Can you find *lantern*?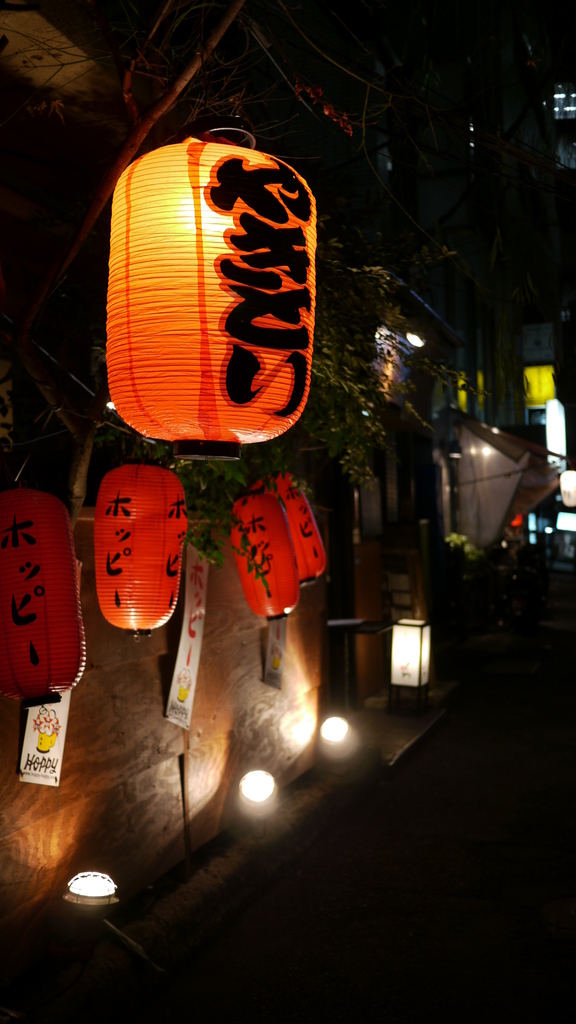
Yes, bounding box: bbox=(0, 481, 86, 706).
